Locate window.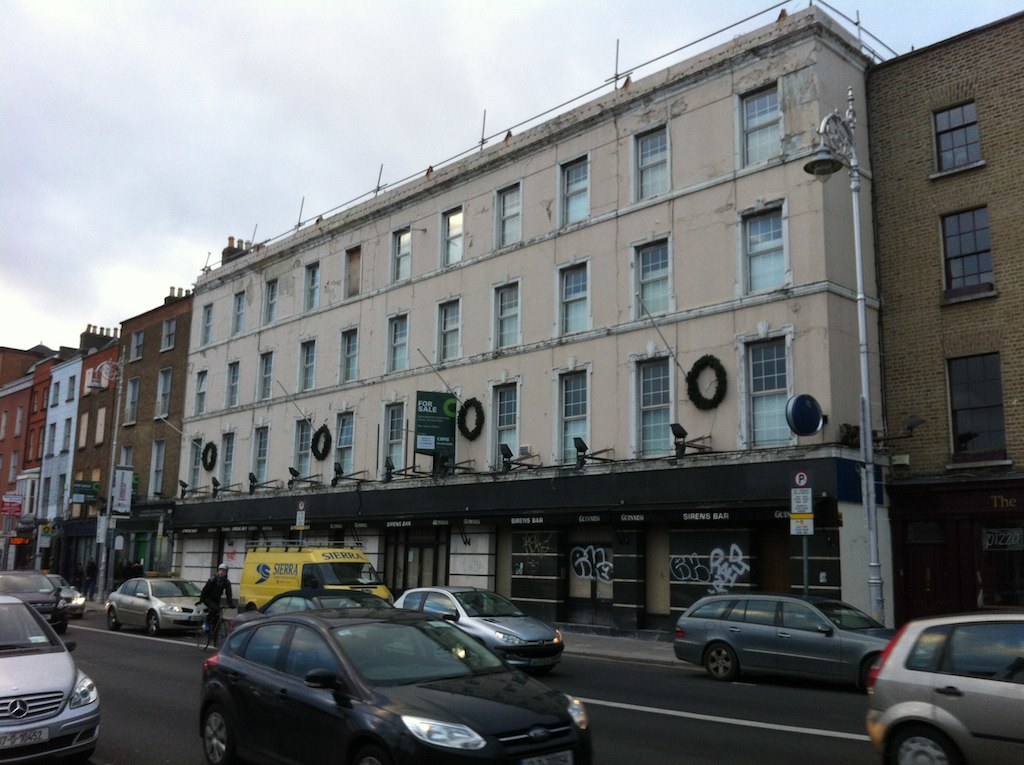
Bounding box: (left=24, top=479, right=36, bottom=510).
